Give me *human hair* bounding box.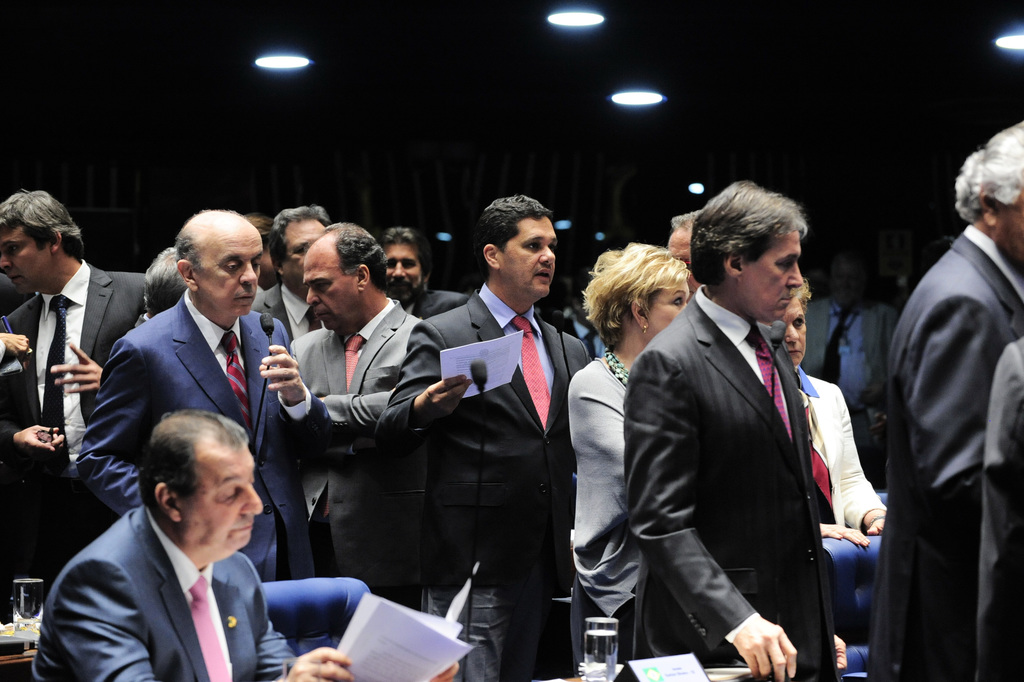
box=[791, 279, 813, 302].
